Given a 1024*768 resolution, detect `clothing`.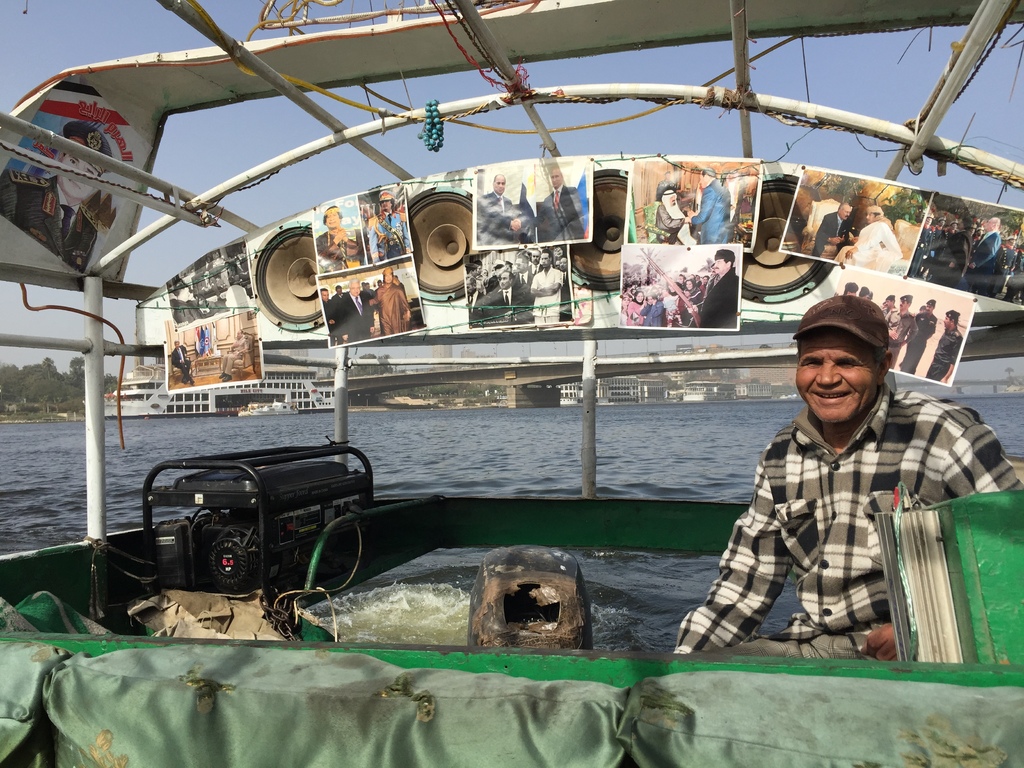
{"left": 697, "top": 264, "right": 737, "bottom": 330}.
